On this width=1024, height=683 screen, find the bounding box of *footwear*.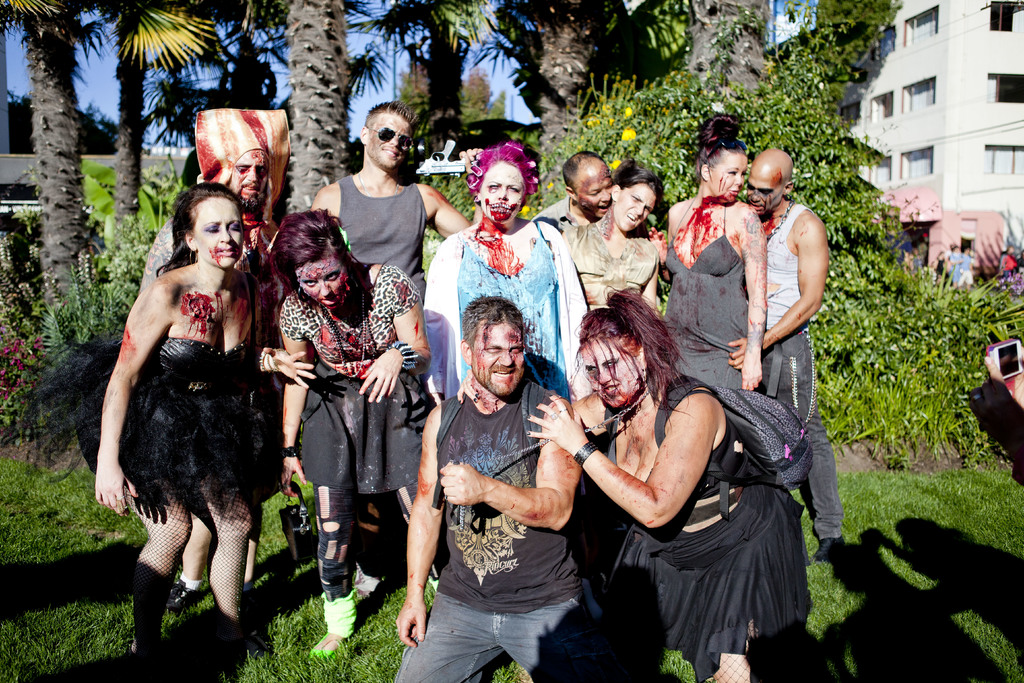
Bounding box: (left=214, top=616, right=274, bottom=659).
